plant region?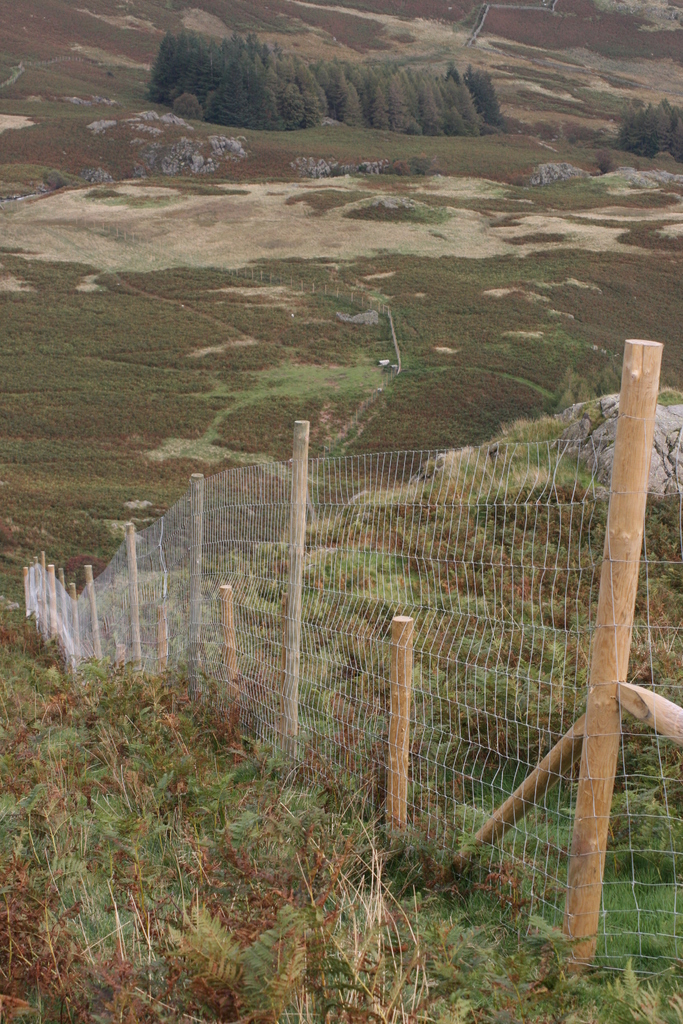
[591, 867, 682, 982]
